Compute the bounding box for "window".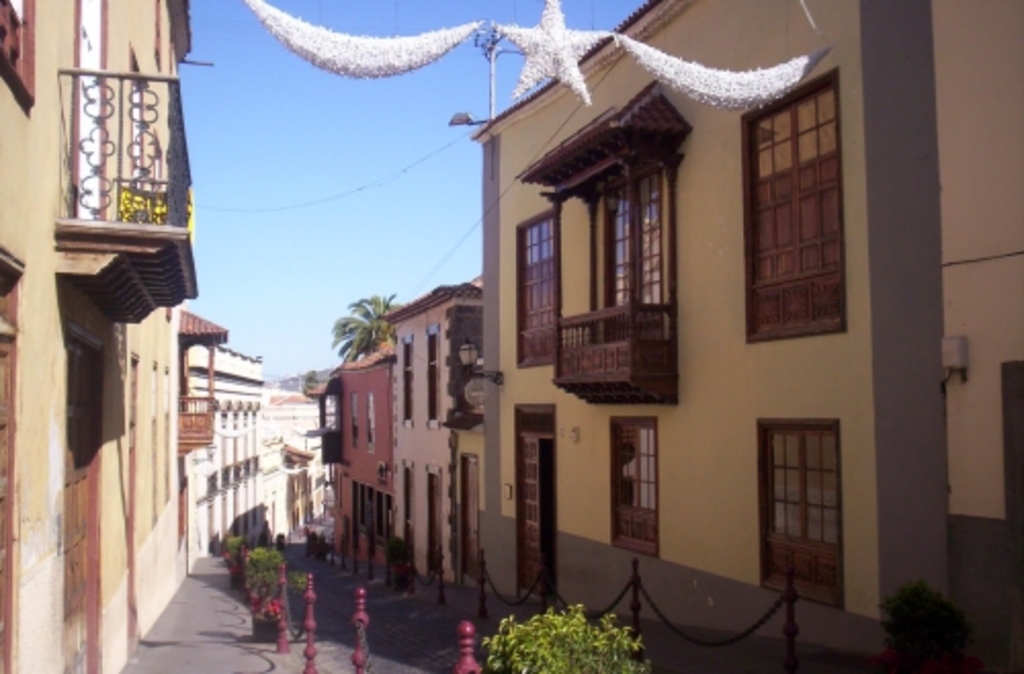
[758, 416, 842, 608].
